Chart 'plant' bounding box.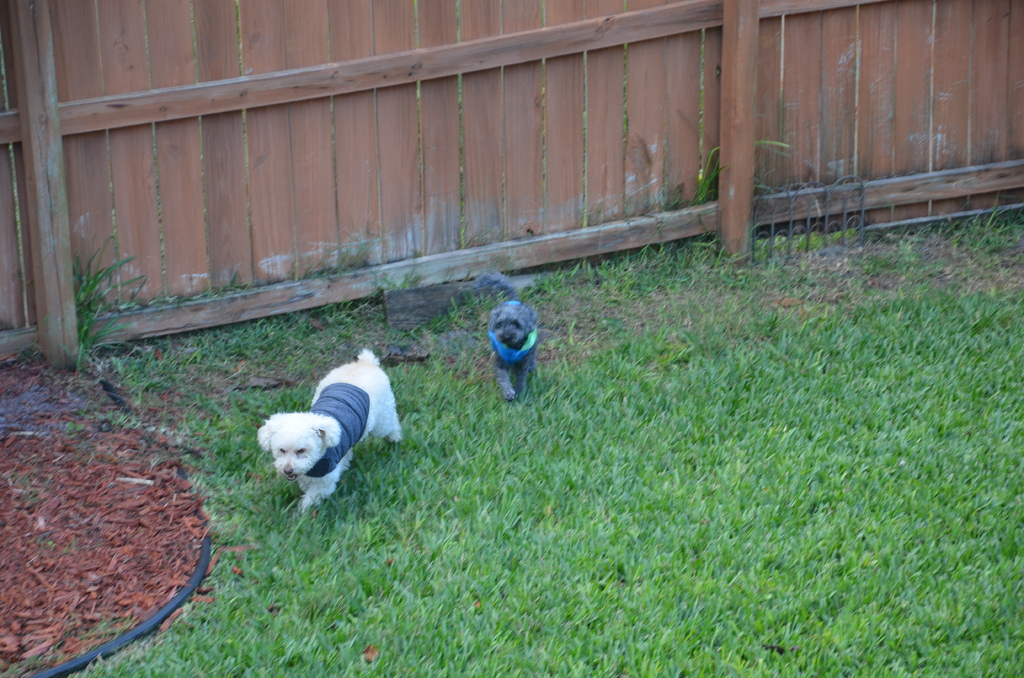
Charted: select_region(68, 232, 143, 366).
